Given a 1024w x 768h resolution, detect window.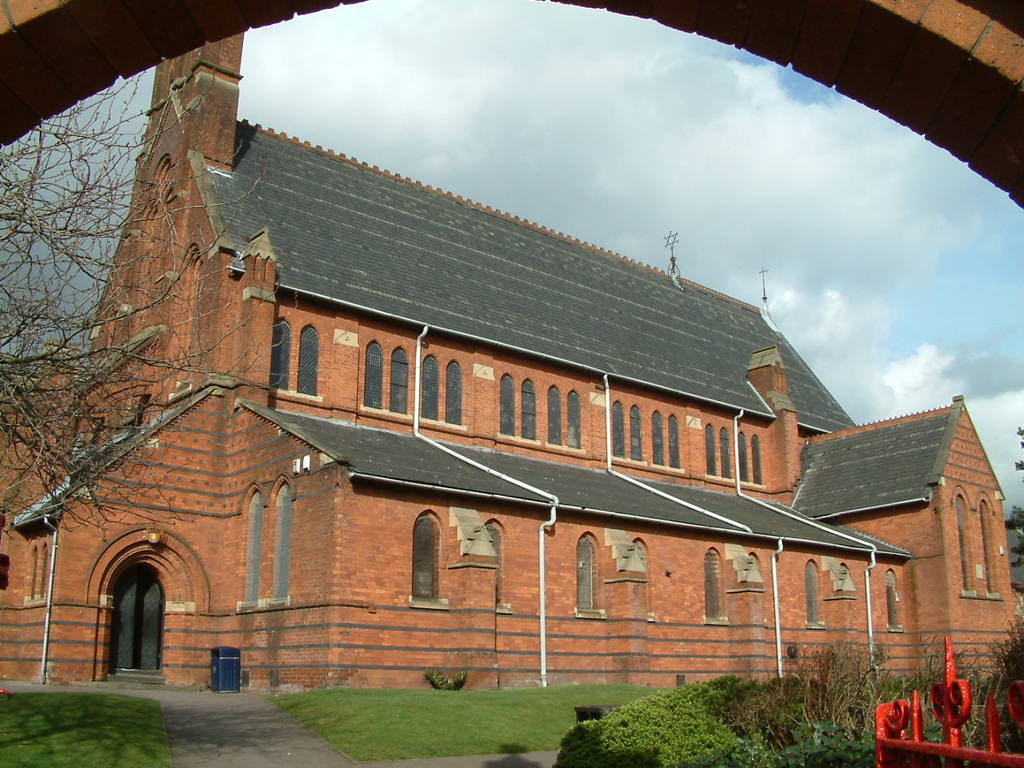
(x1=738, y1=428, x2=750, y2=480).
